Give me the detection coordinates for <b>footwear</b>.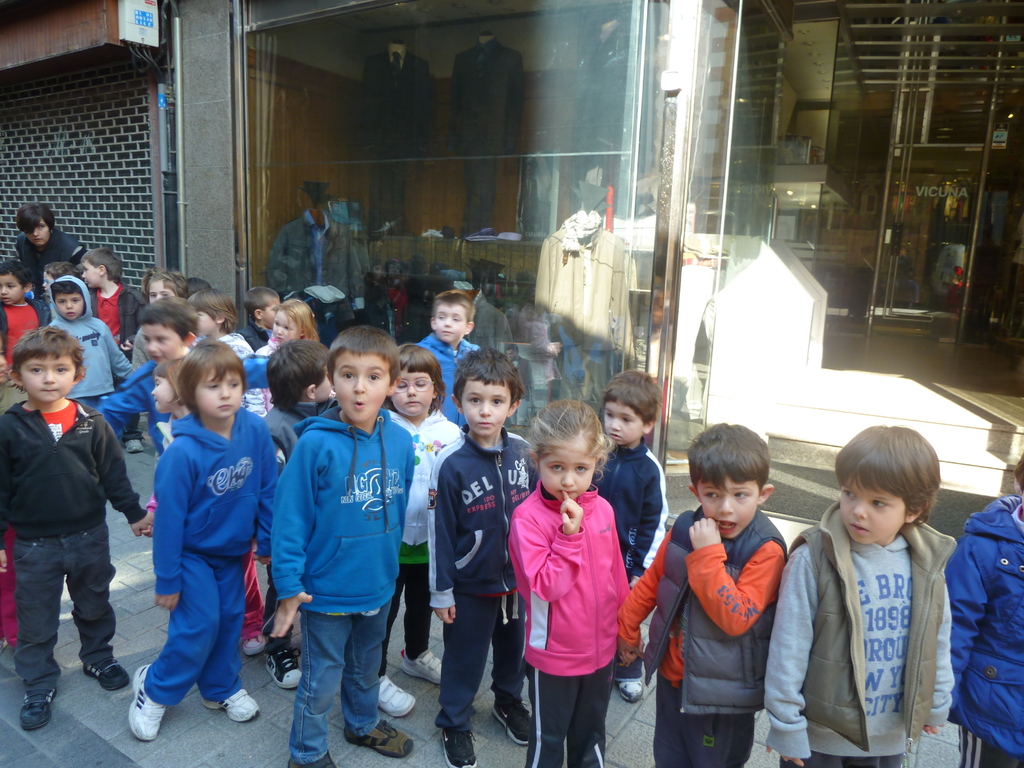
614,680,644,701.
